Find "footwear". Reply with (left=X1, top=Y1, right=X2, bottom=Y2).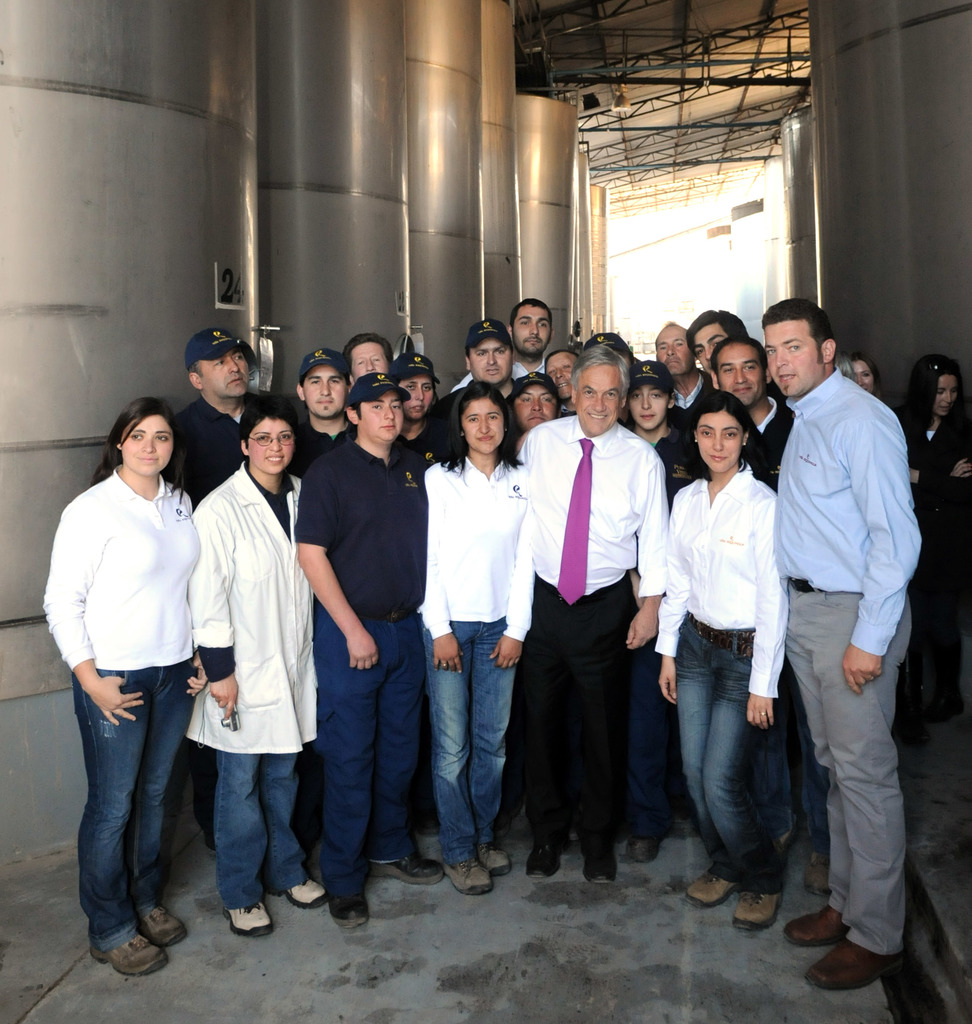
(left=630, top=837, right=664, bottom=865).
